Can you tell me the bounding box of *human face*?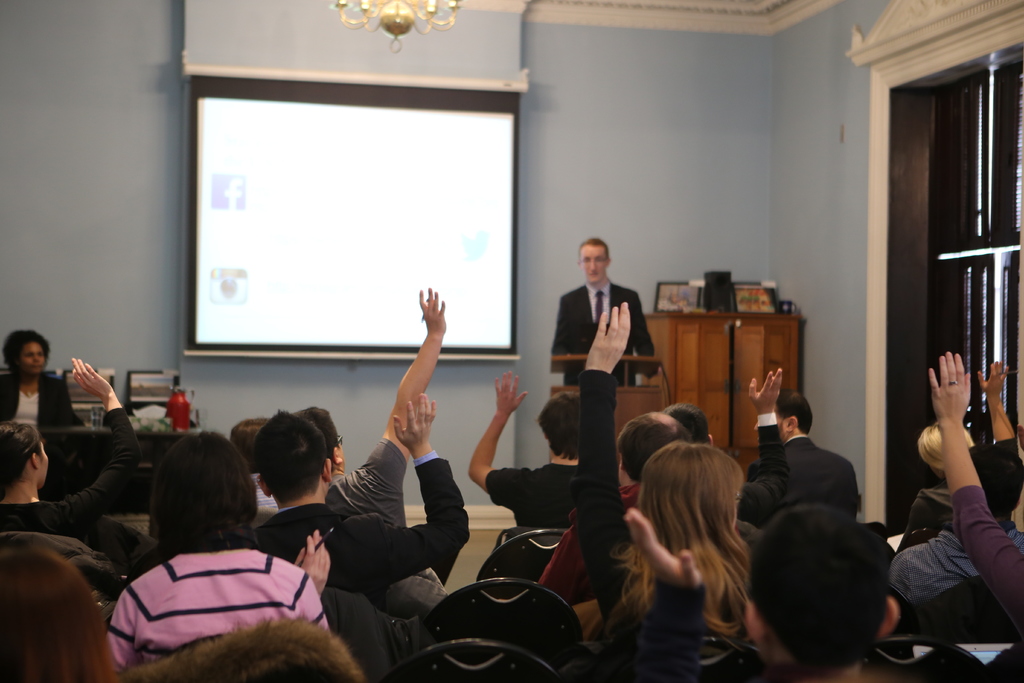
<bbox>22, 339, 46, 375</bbox>.
